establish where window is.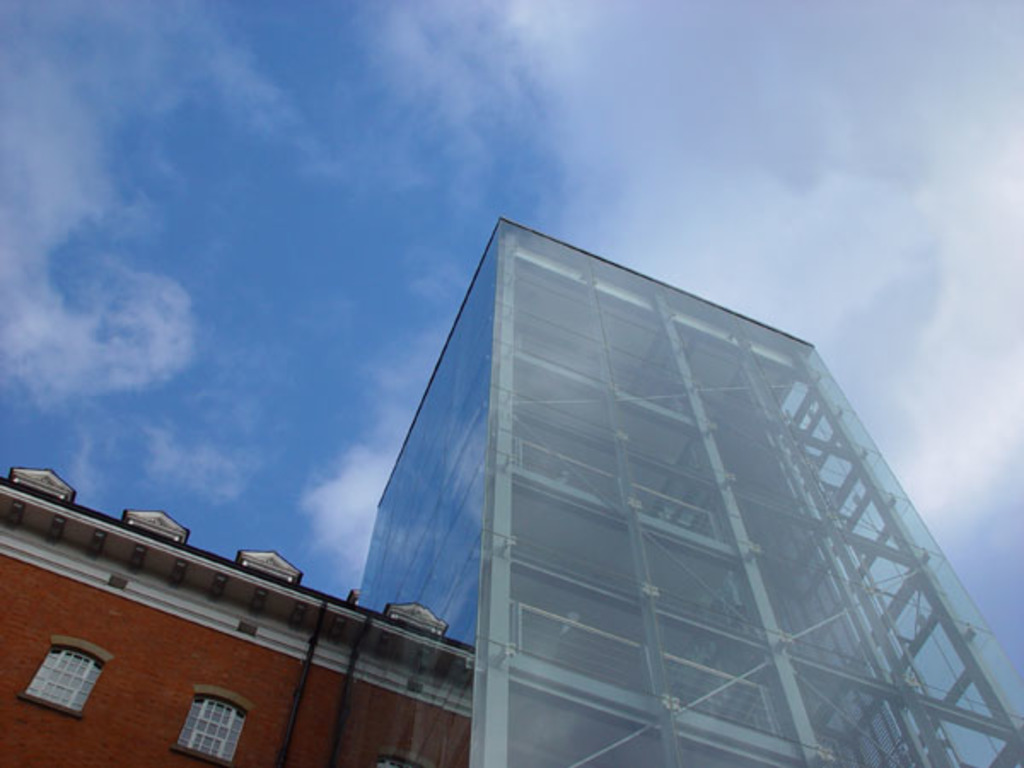
Established at bbox=[375, 756, 427, 766].
